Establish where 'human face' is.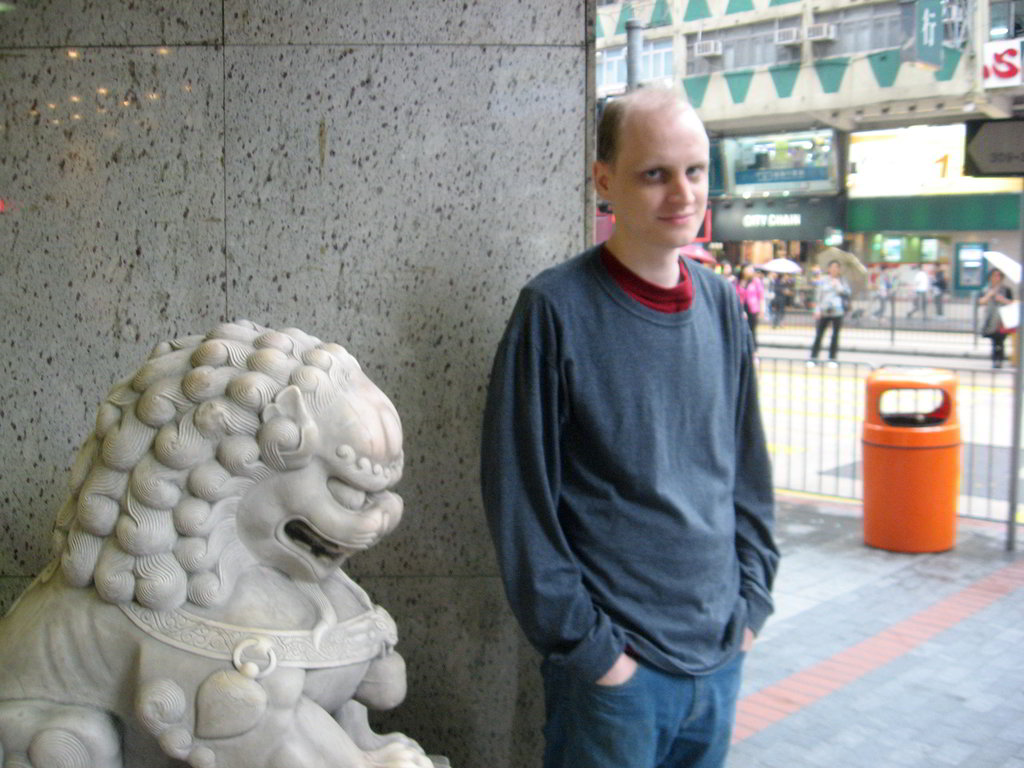
Established at l=617, t=109, r=709, b=244.
